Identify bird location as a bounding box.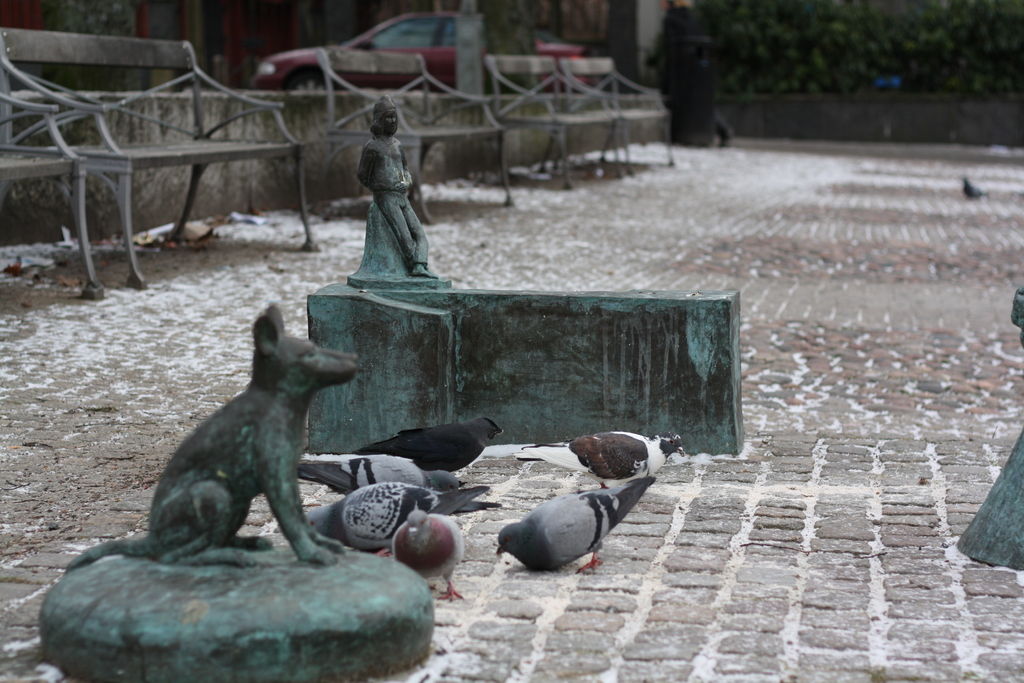
pyautogui.locateOnScreen(388, 504, 465, 603).
